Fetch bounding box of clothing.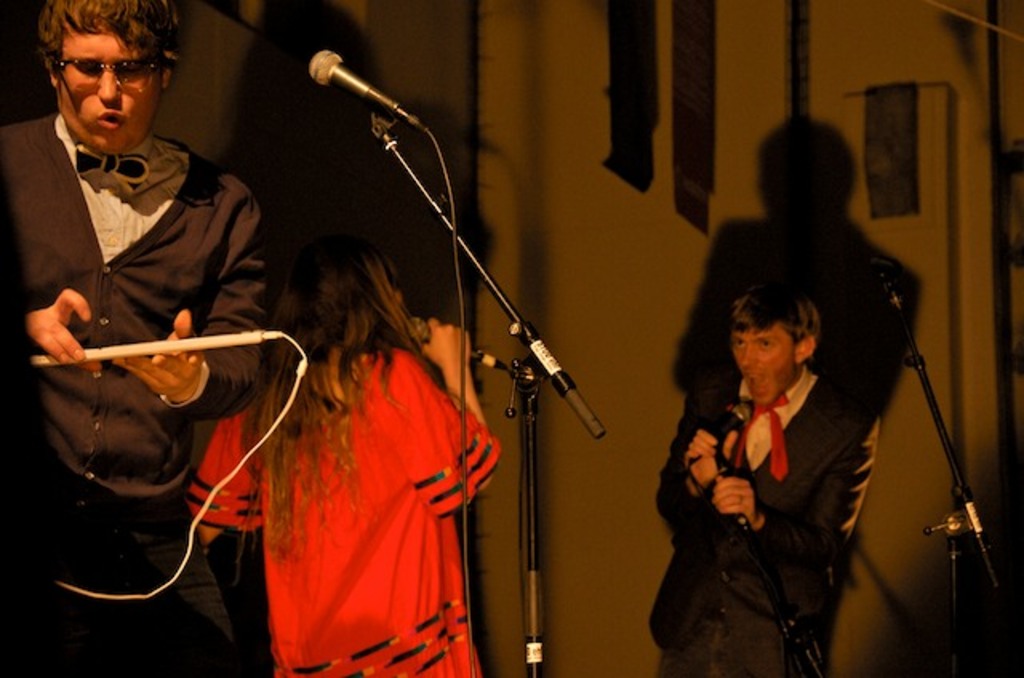
Bbox: pyautogui.locateOnScreen(661, 371, 880, 676).
